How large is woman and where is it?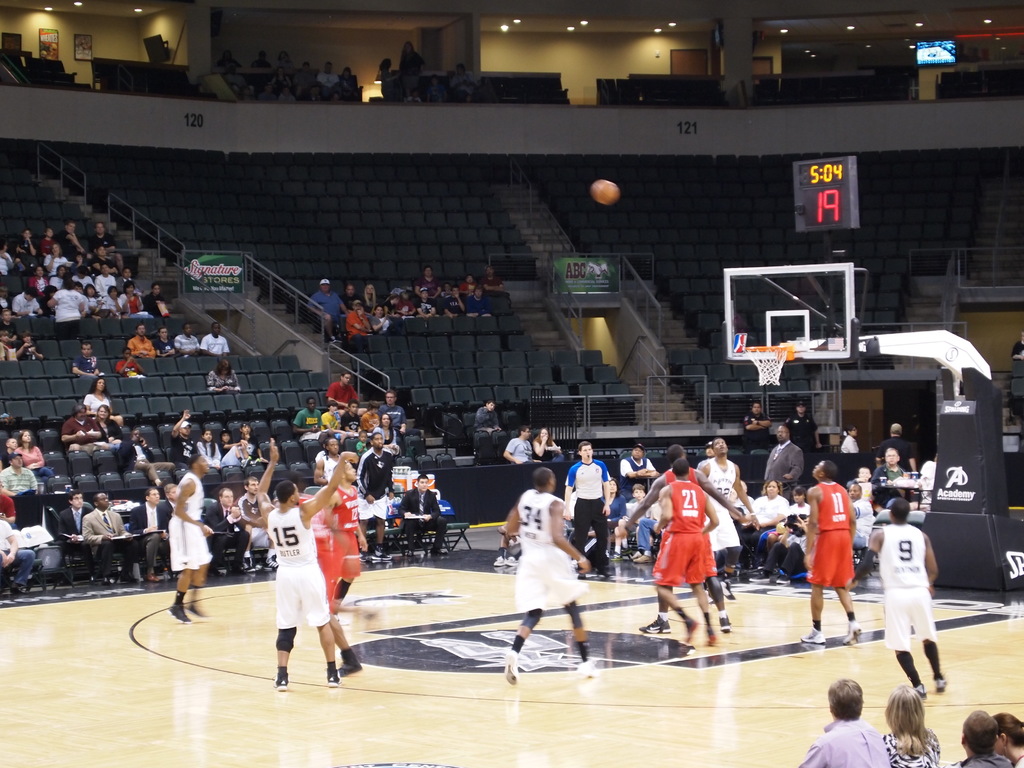
Bounding box: 397 39 428 92.
